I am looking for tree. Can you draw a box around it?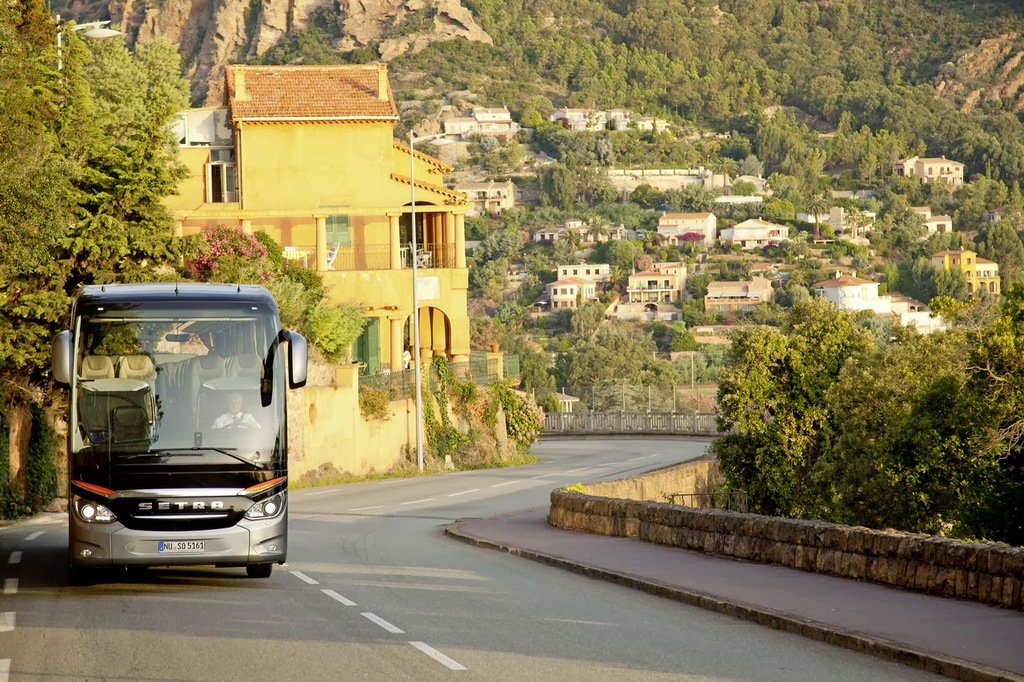
Sure, the bounding box is 712,283,919,510.
